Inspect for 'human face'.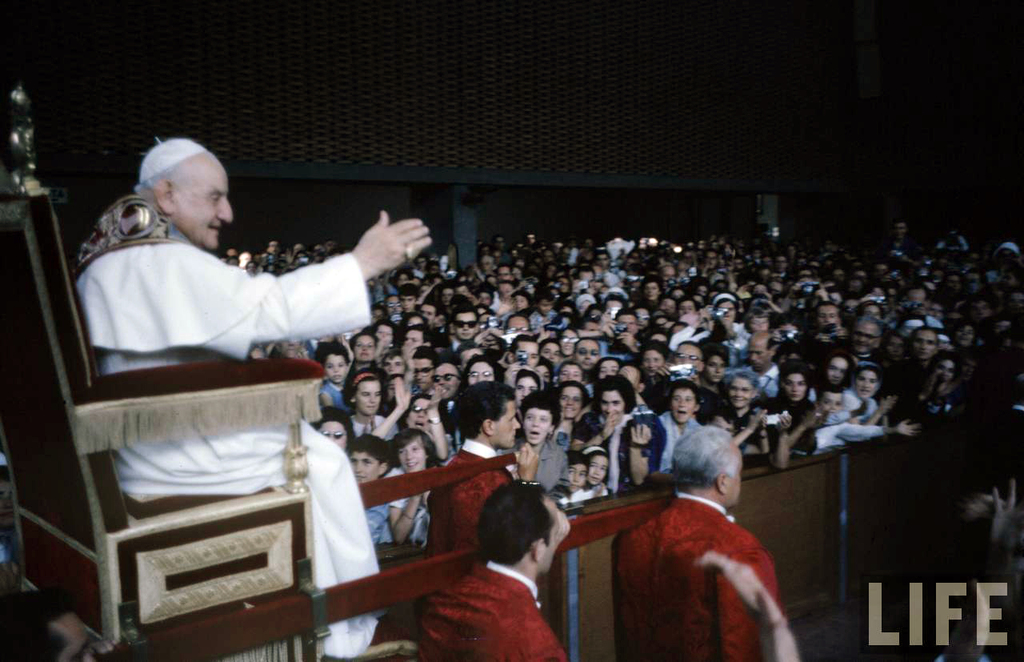
Inspection: detection(402, 295, 415, 311).
